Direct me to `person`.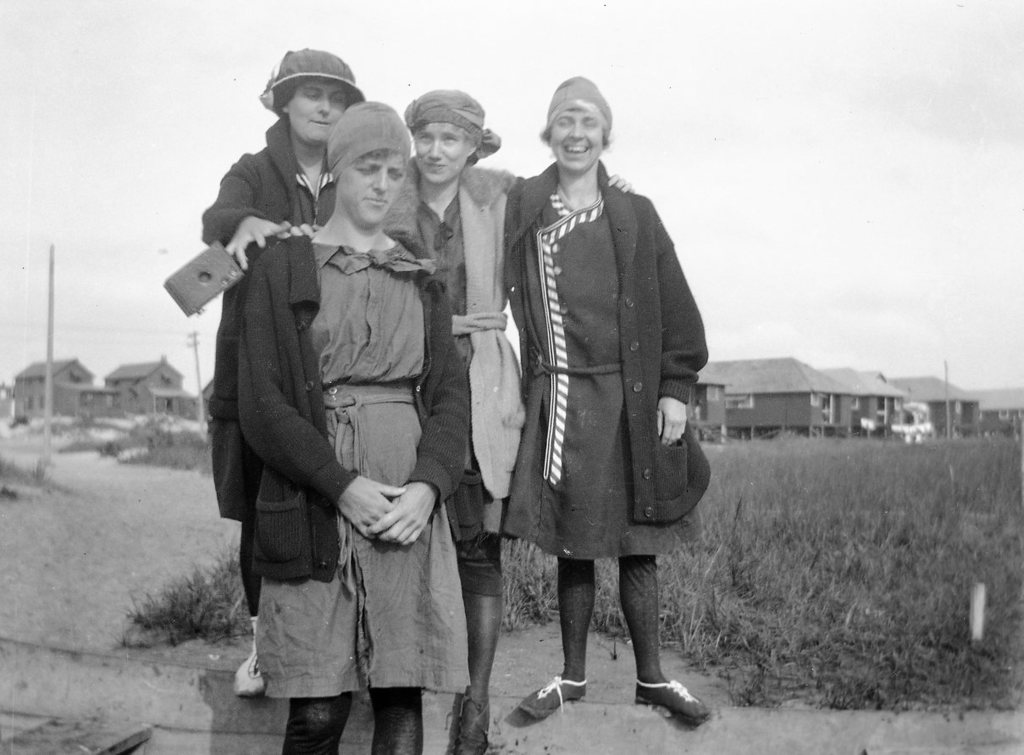
Direction: <region>383, 86, 645, 748</region>.
